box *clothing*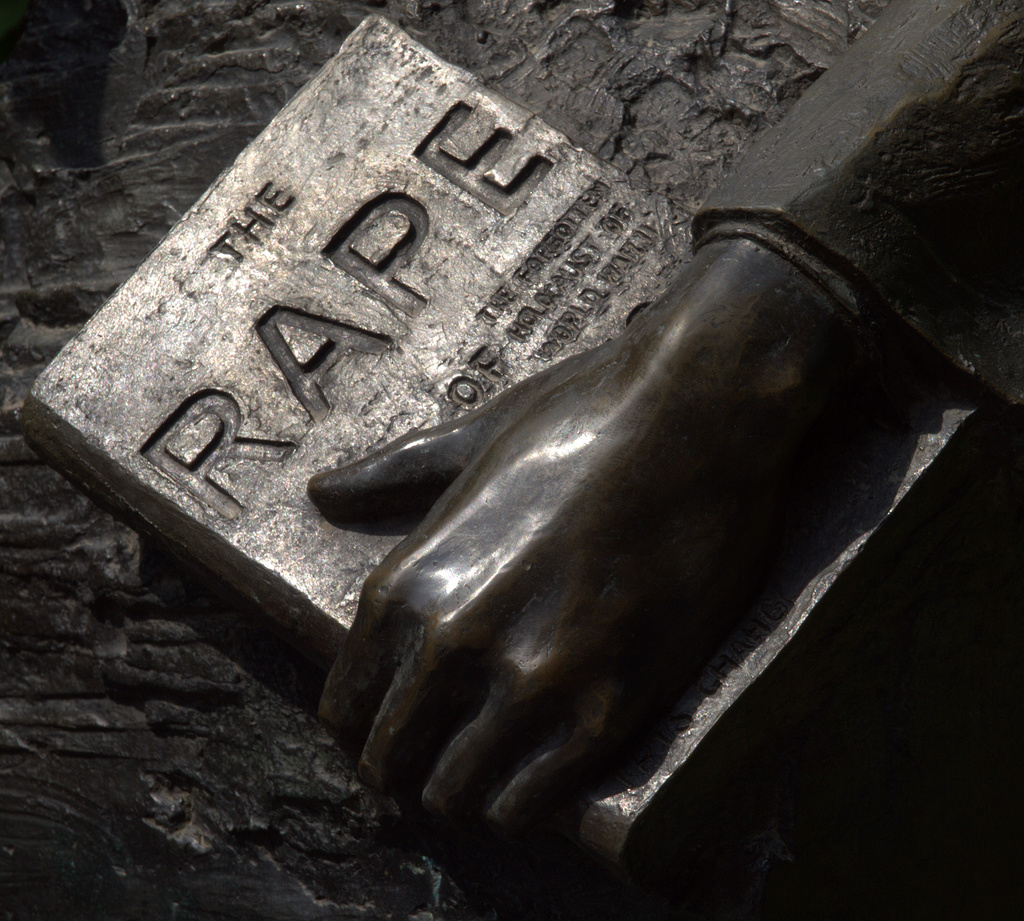
[687, 0, 1023, 316]
